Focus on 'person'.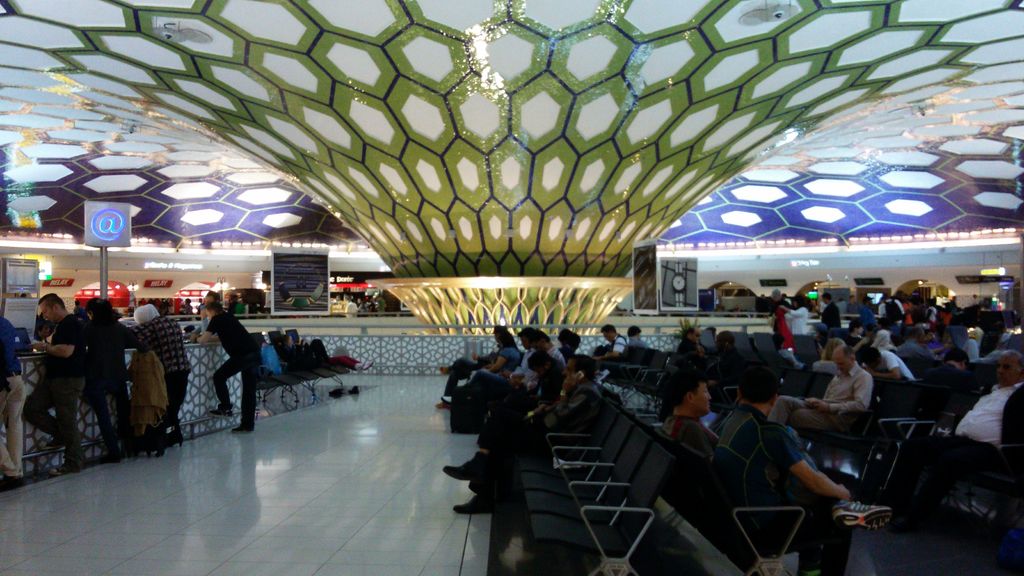
Focused at x1=763, y1=346, x2=872, y2=438.
